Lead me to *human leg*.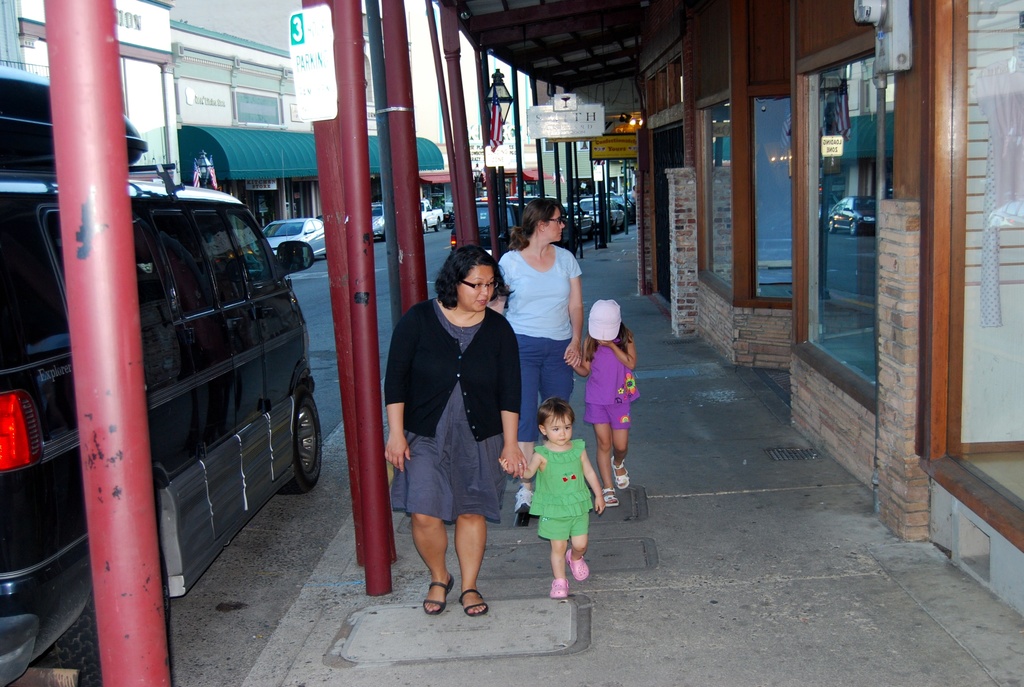
Lead to [x1=456, y1=511, x2=483, y2=612].
